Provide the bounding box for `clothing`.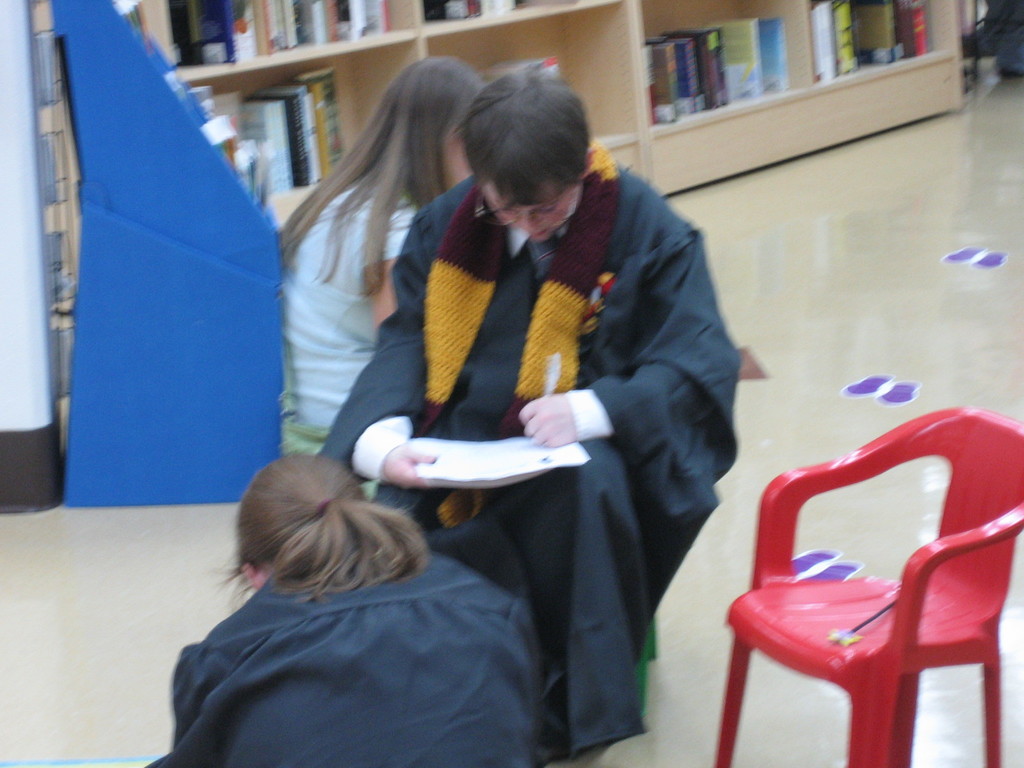
x1=154 y1=554 x2=551 y2=767.
